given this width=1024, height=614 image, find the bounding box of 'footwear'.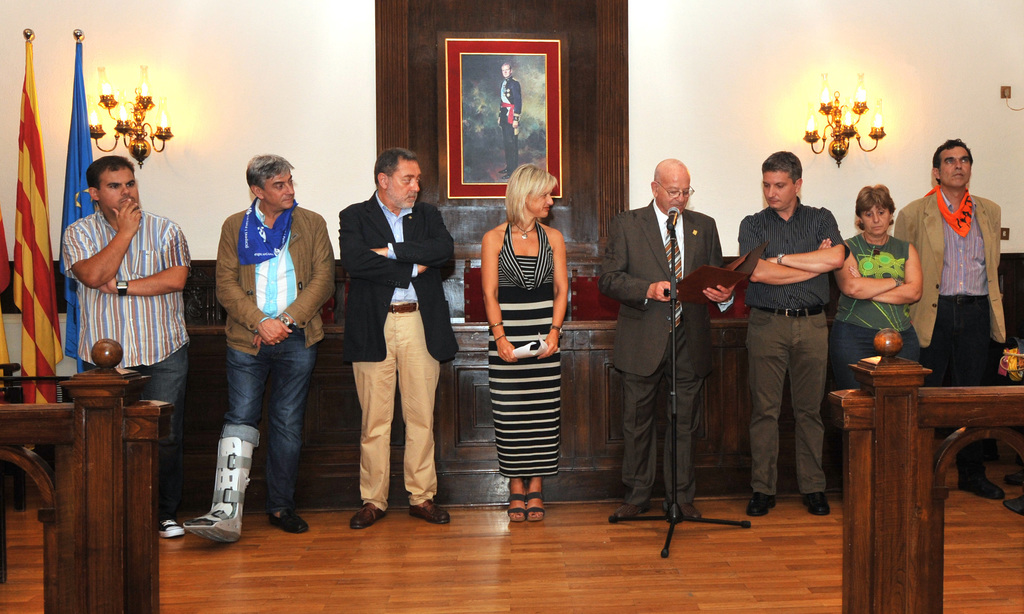
x1=801, y1=492, x2=824, y2=517.
